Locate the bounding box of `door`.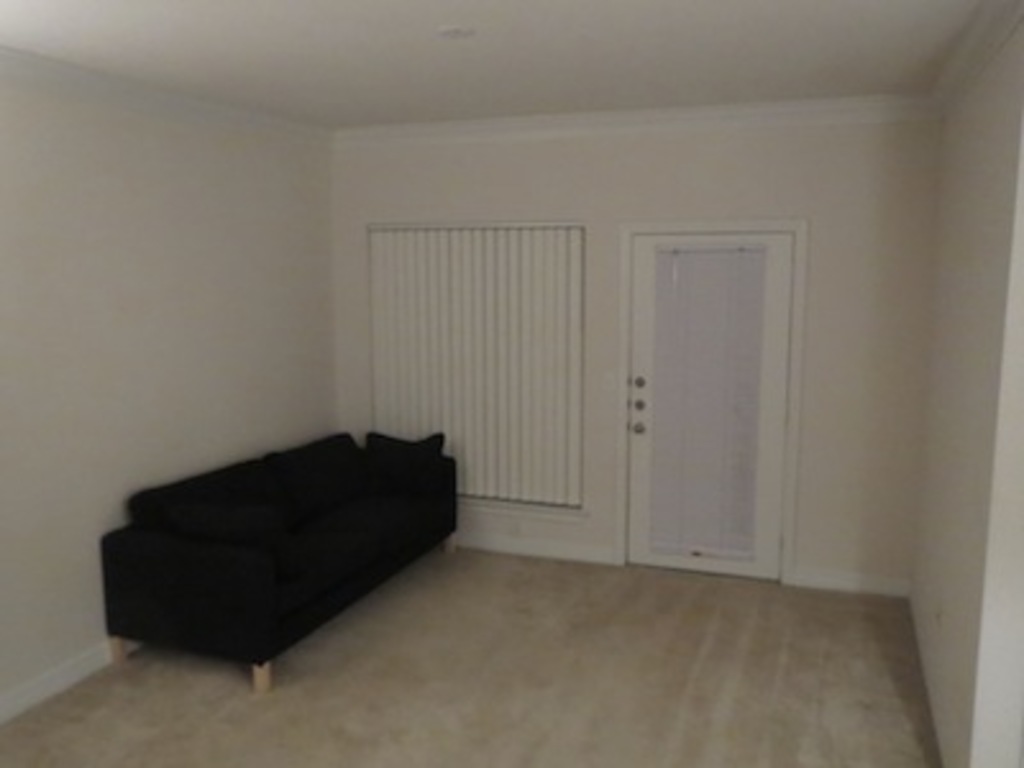
Bounding box: x1=622, y1=220, x2=776, y2=581.
